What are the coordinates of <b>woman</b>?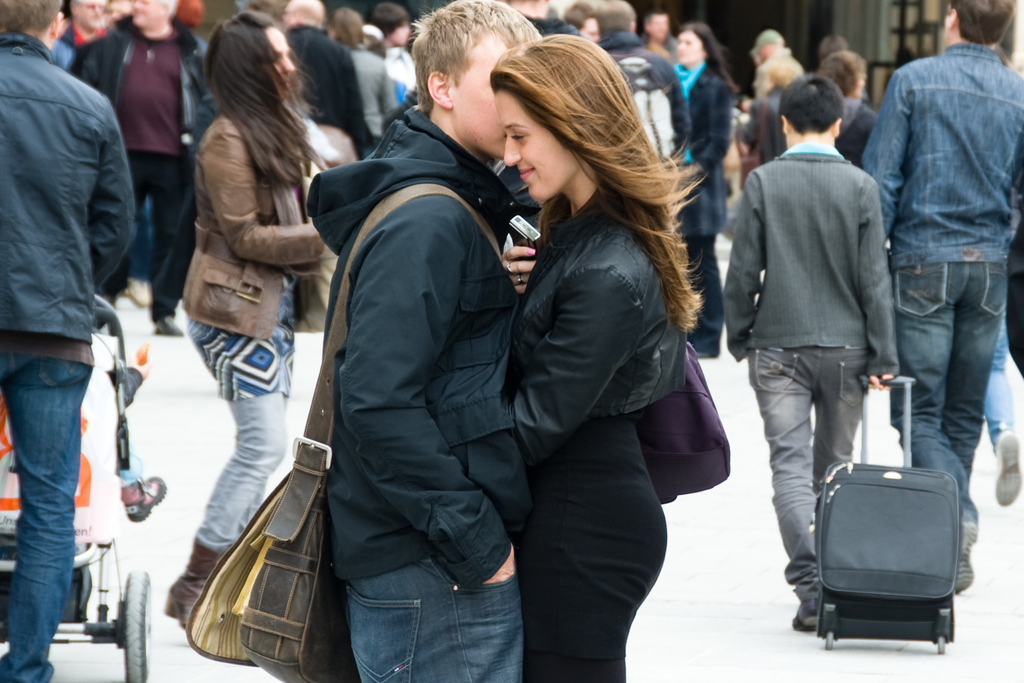
box(481, 37, 723, 682).
